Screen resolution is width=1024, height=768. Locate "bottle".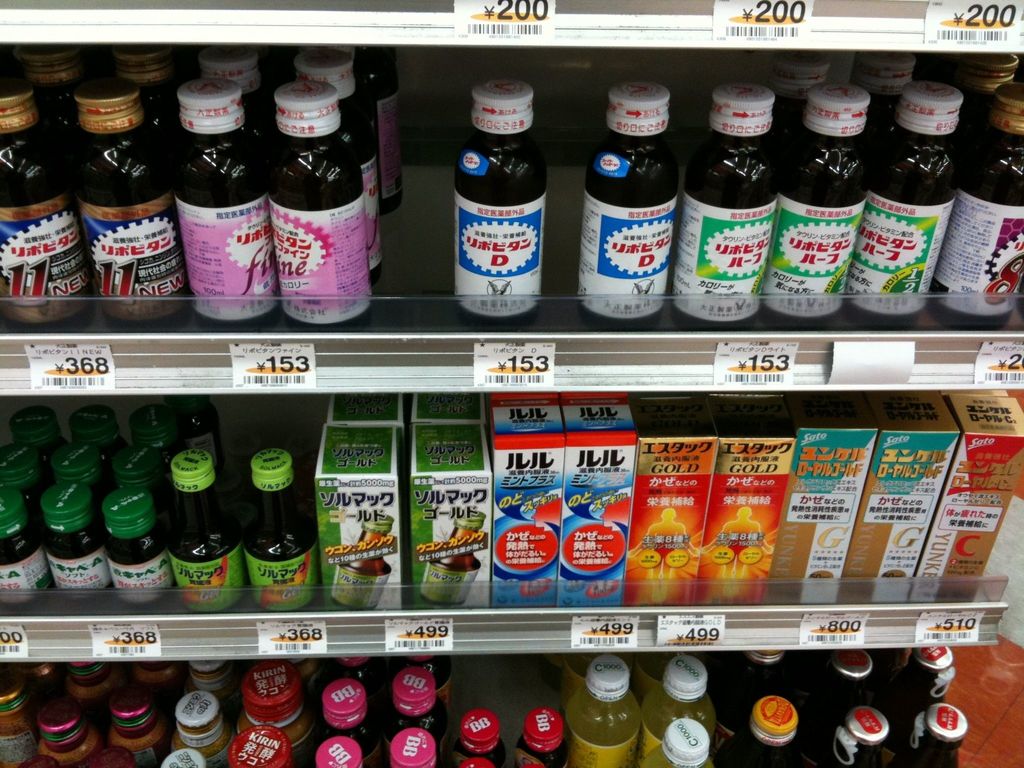
<region>675, 87, 780, 331</region>.
